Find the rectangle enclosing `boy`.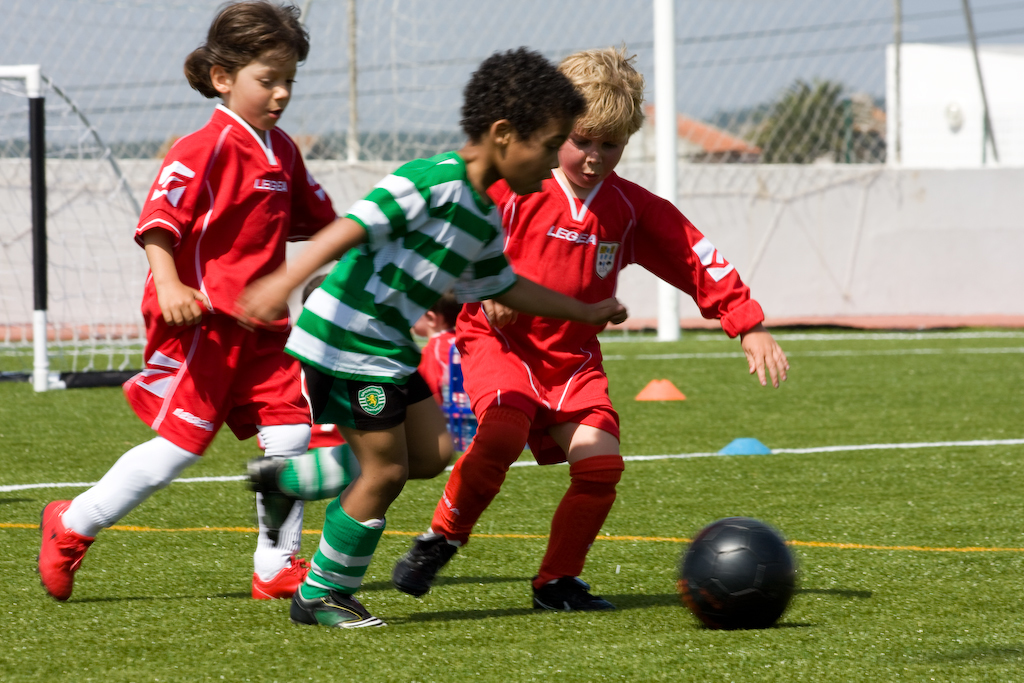
<box>391,49,787,617</box>.
